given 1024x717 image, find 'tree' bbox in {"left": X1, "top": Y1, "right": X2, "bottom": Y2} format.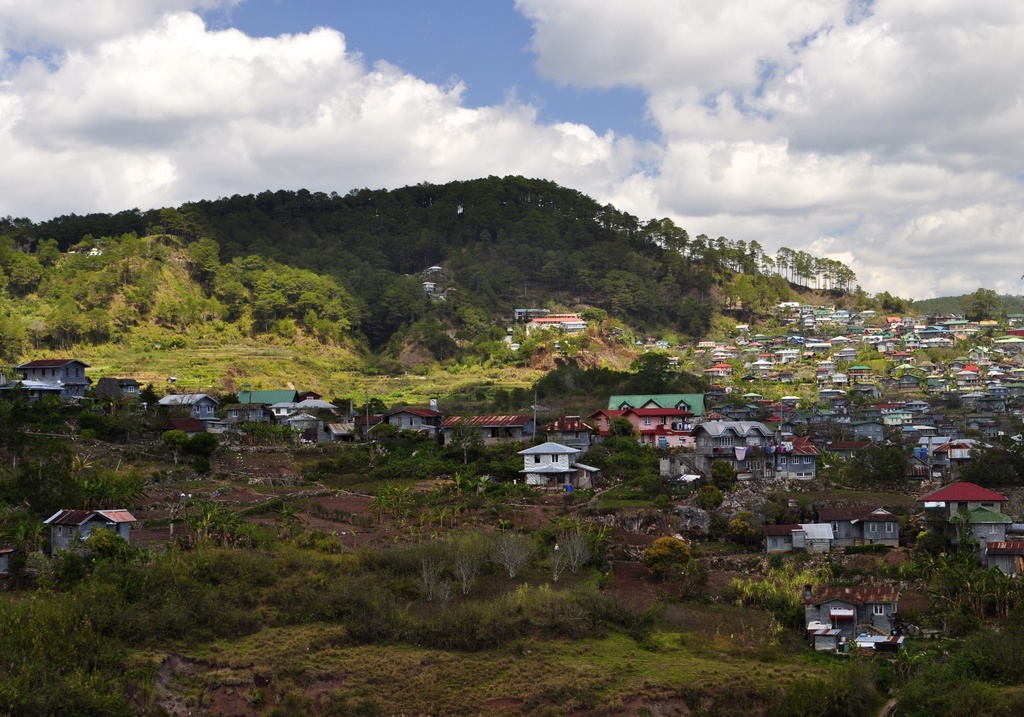
{"left": 976, "top": 284, "right": 1006, "bottom": 321}.
